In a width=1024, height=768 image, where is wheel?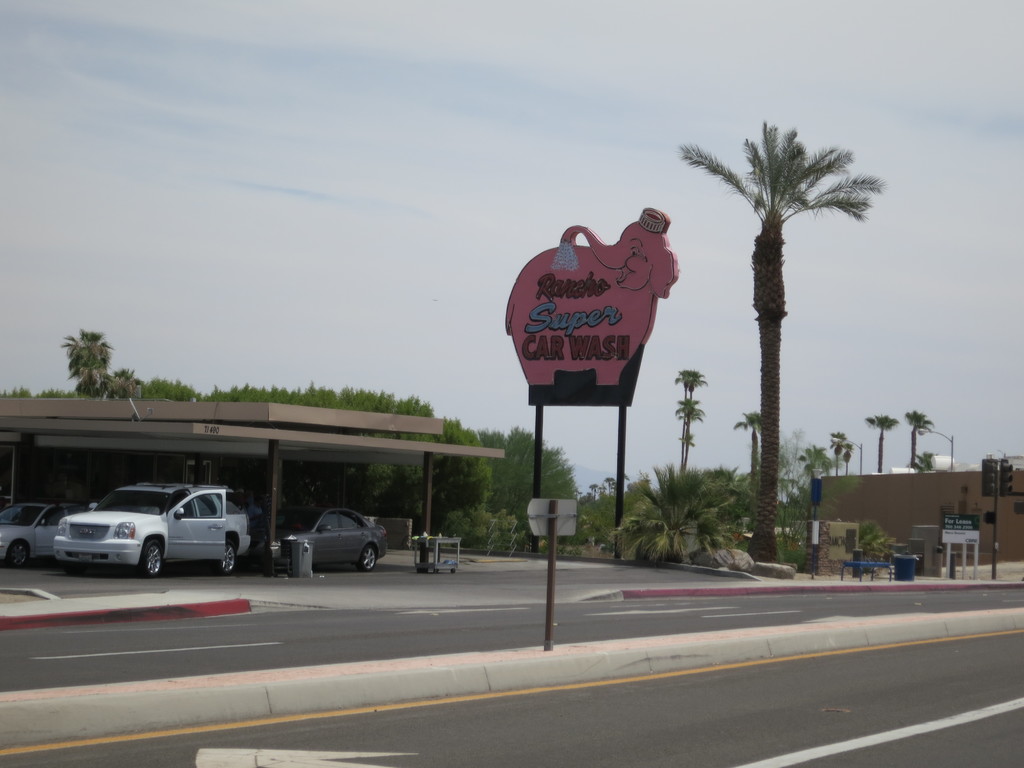
[left=216, top=541, right=241, bottom=578].
